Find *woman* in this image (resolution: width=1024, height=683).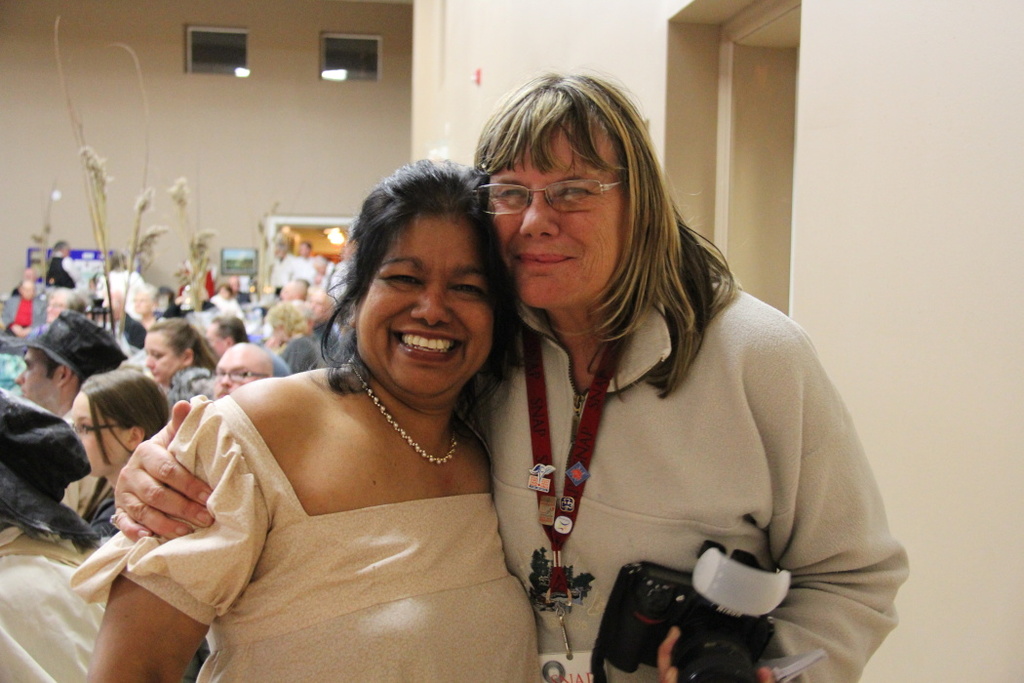
bbox(40, 286, 89, 324).
